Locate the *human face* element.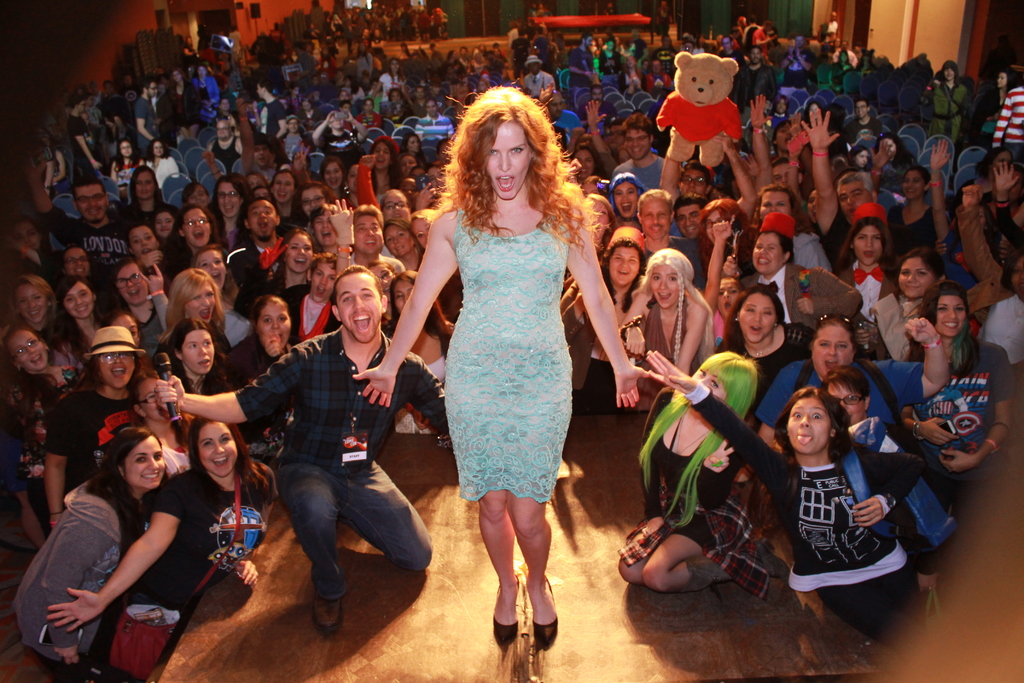
Element bbox: <bbox>249, 201, 278, 236</bbox>.
